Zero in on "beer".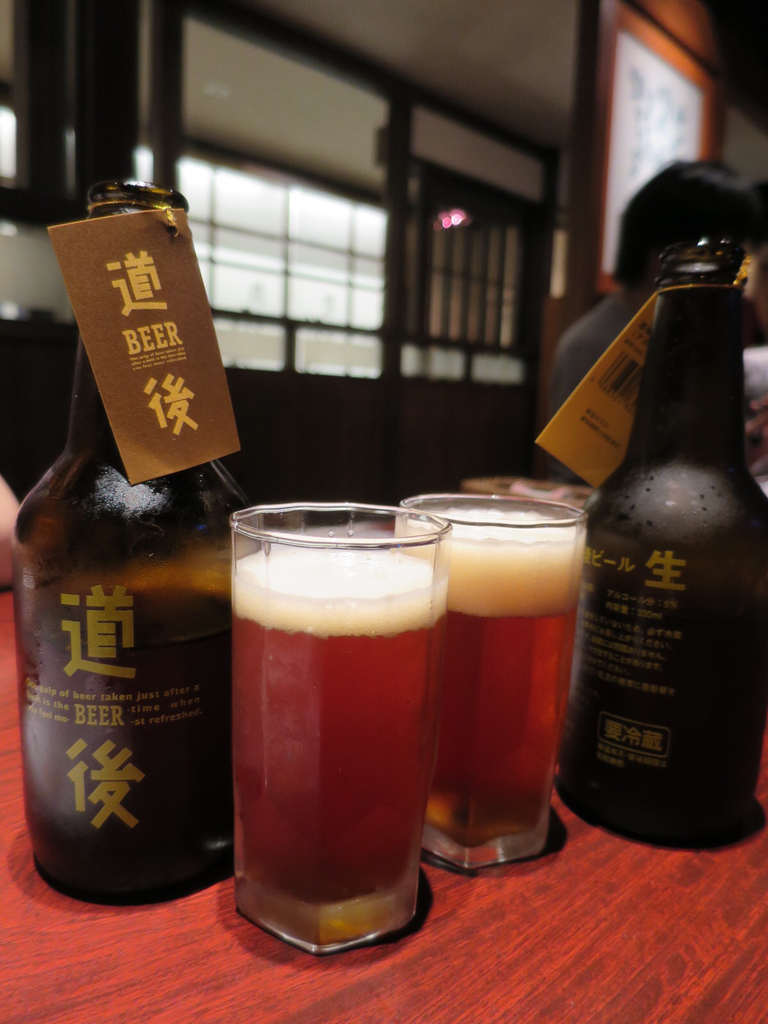
Zeroed in: (x1=229, y1=570, x2=420, y2=947).
